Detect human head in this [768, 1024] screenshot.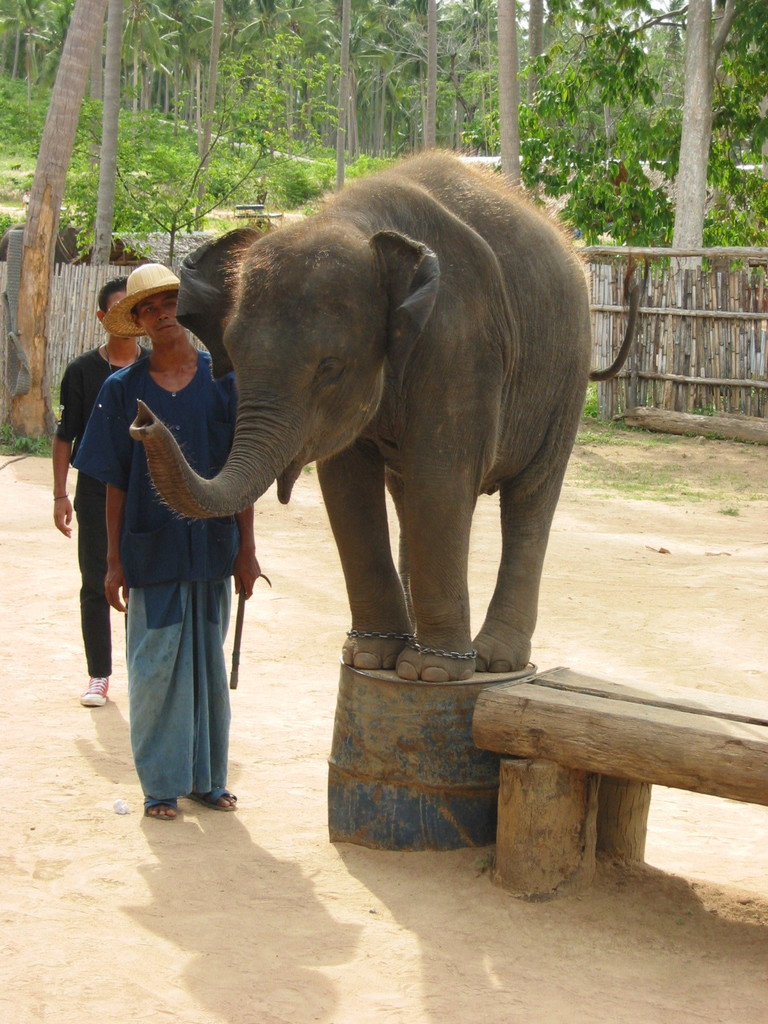
Detection: [91,276,143,342].
